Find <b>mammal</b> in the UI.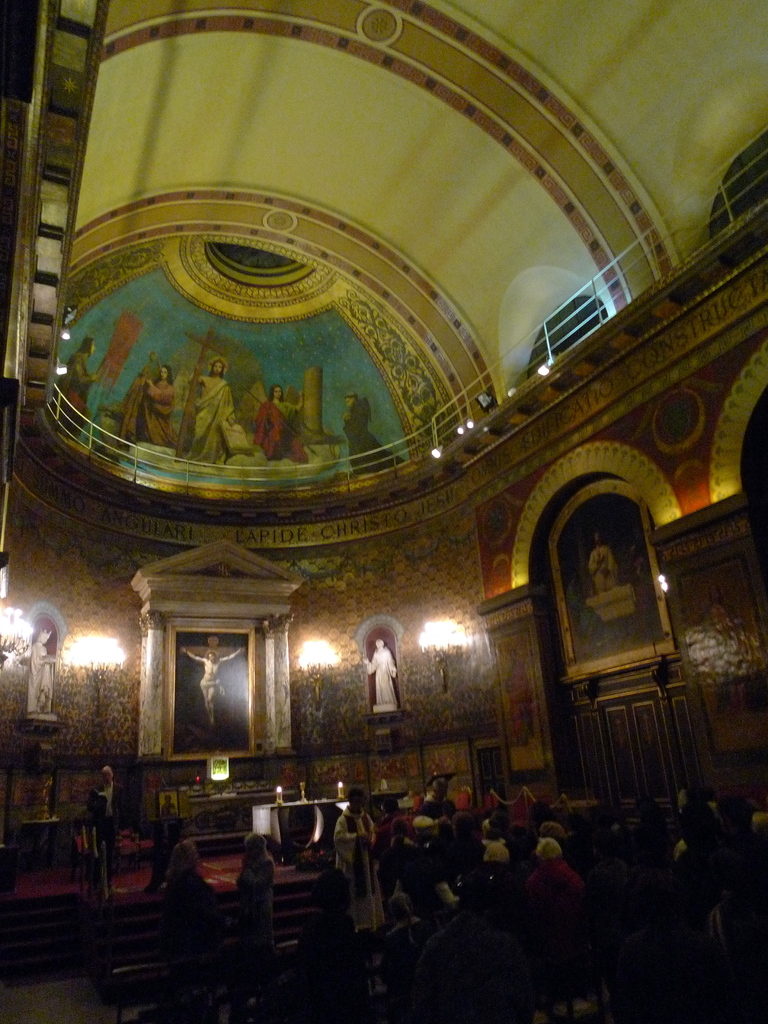
UI element at pyautogui.locateOnScreen(587, 540, 622, 588).
